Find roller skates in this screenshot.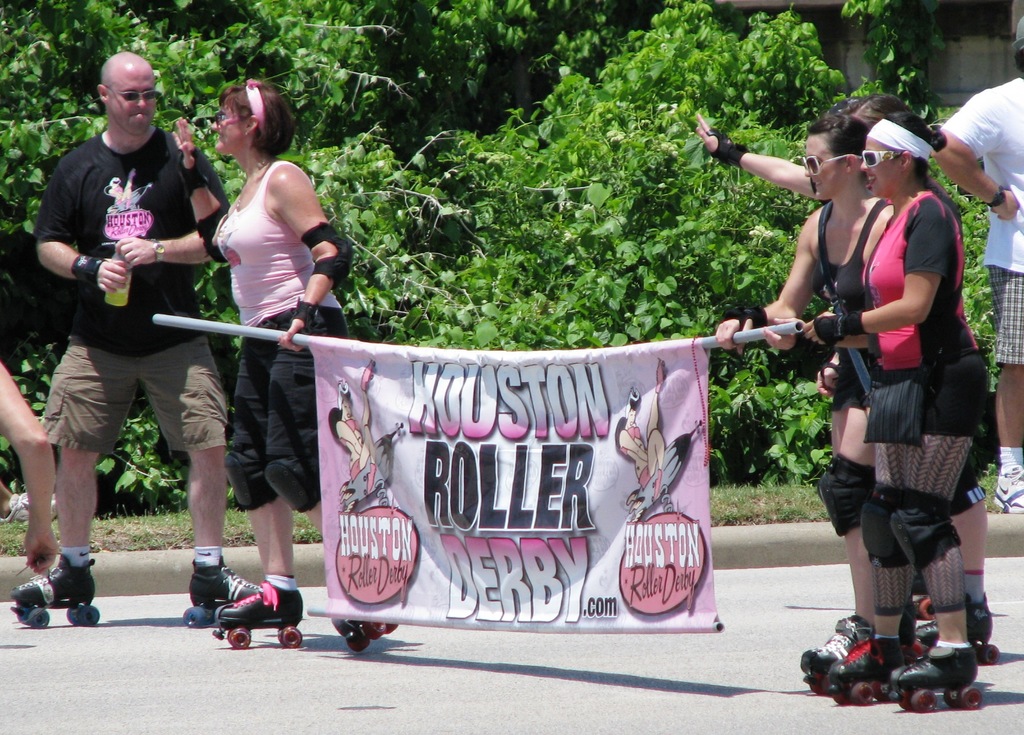
The bounding box for roller skates is 12,555,101,631.
